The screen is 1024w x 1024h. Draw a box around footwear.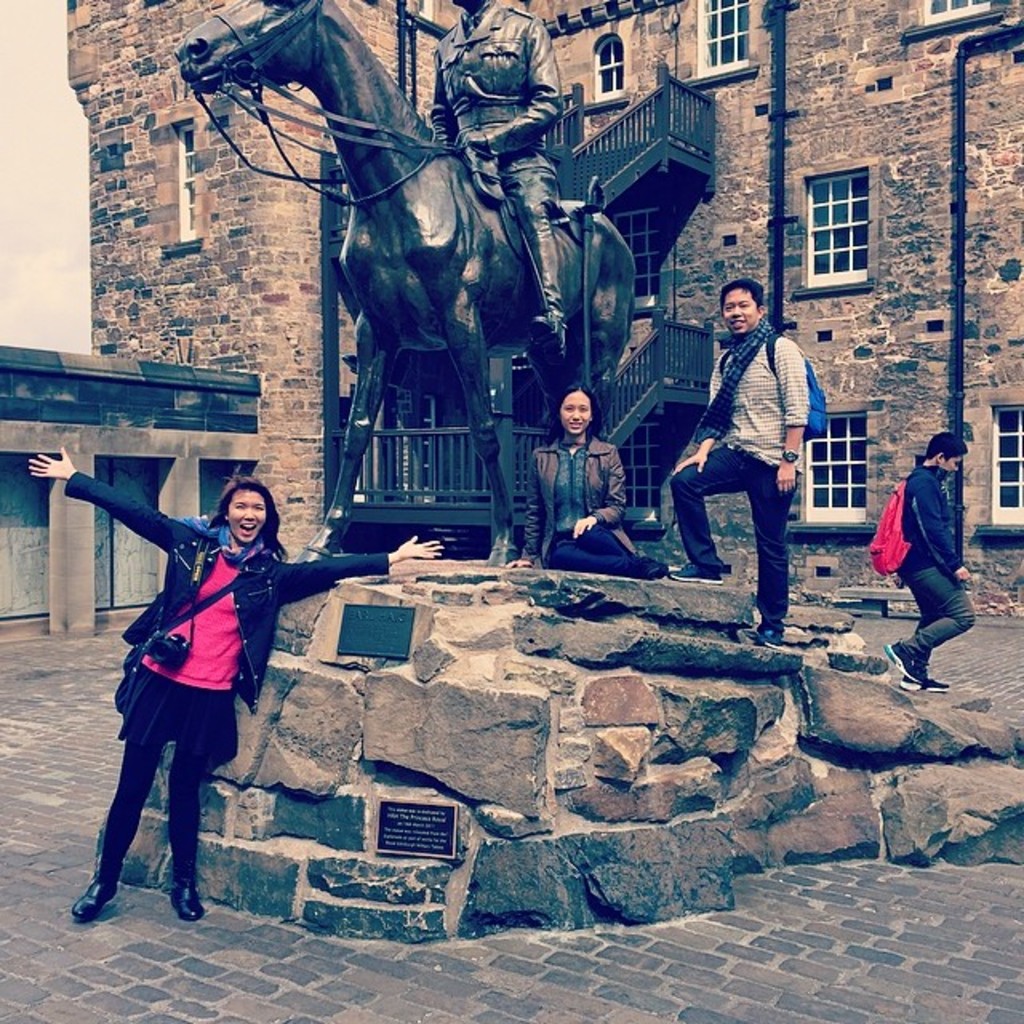
region(168, 885, 203, 925).
